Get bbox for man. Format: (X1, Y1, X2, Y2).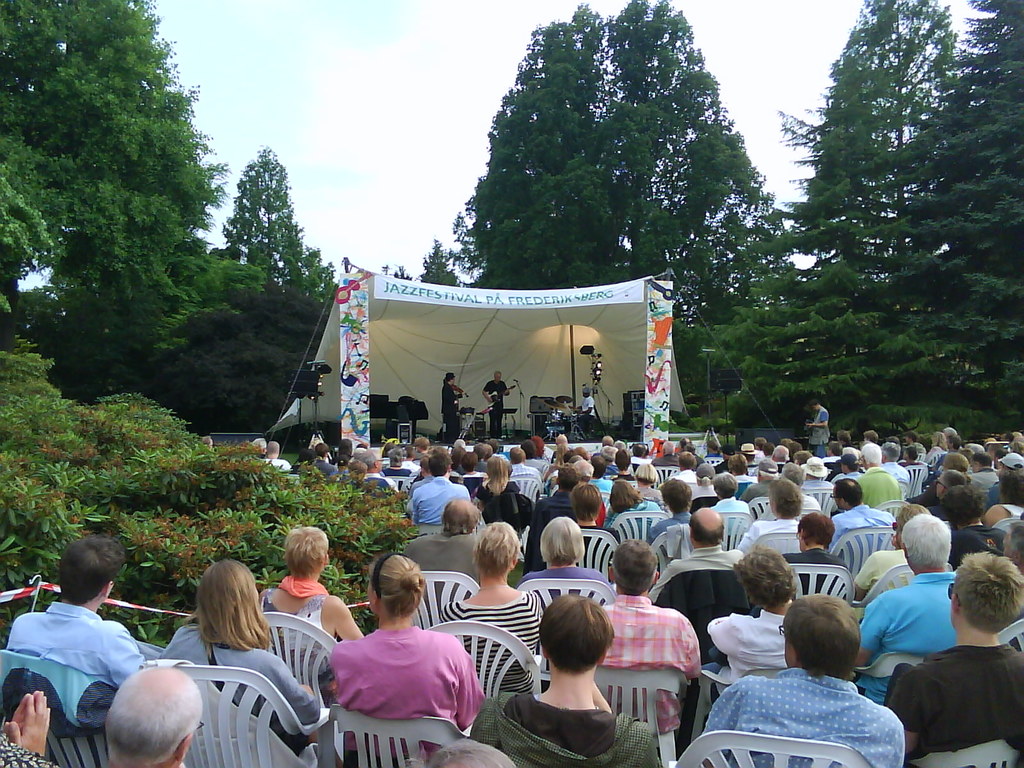
(412, 445, 470, 524).
